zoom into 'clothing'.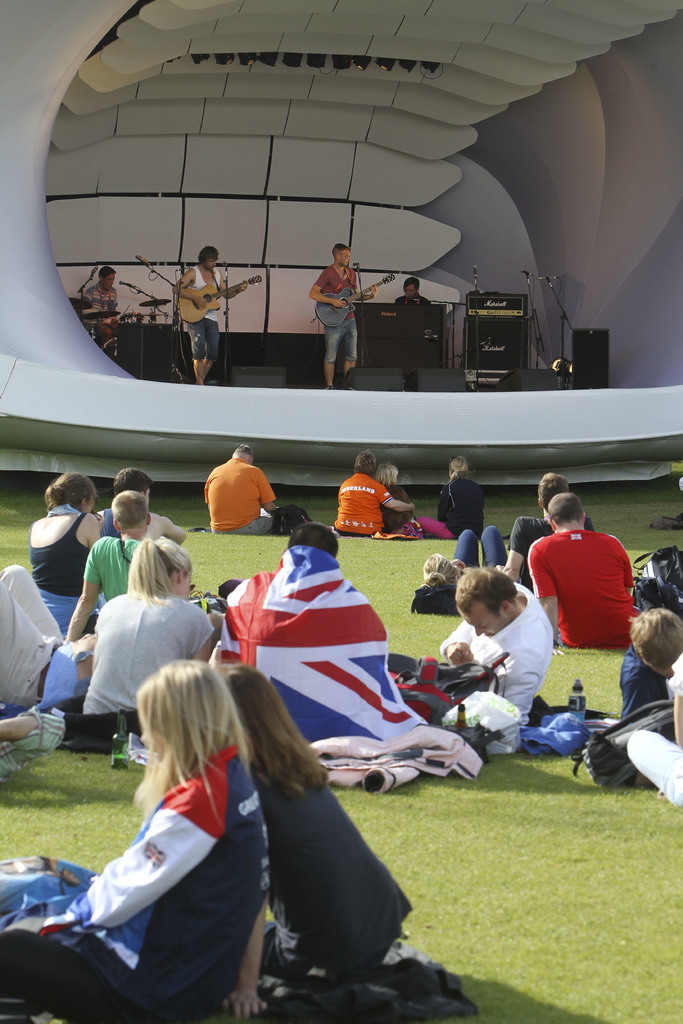
Zoom target: rect(539, 525, 633, 636).
